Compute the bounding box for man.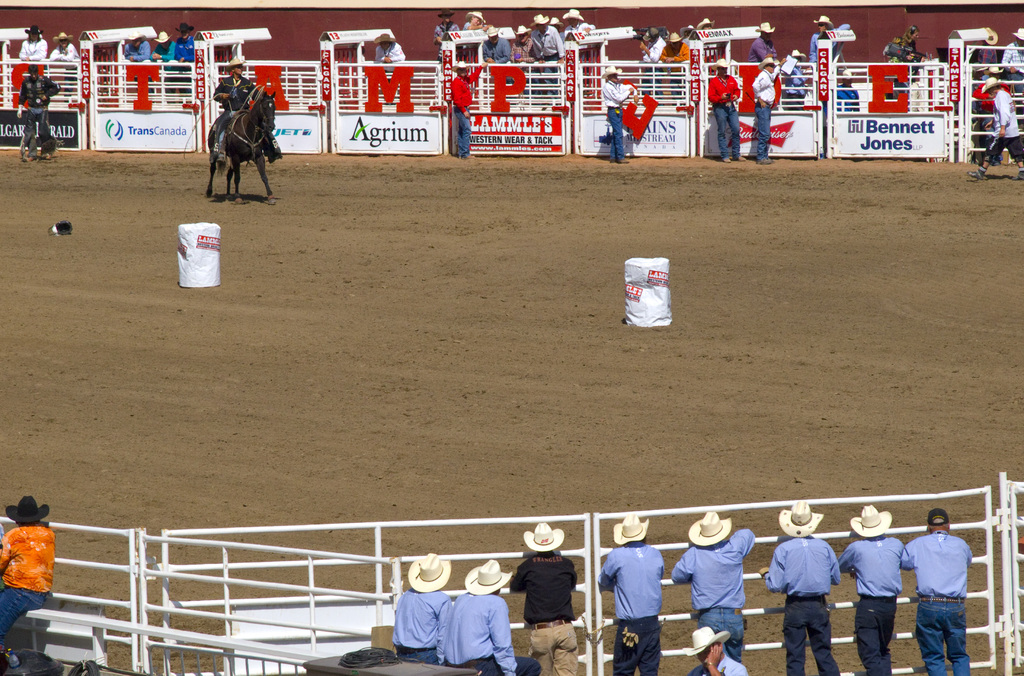
region(174, 24, 197, 61).
